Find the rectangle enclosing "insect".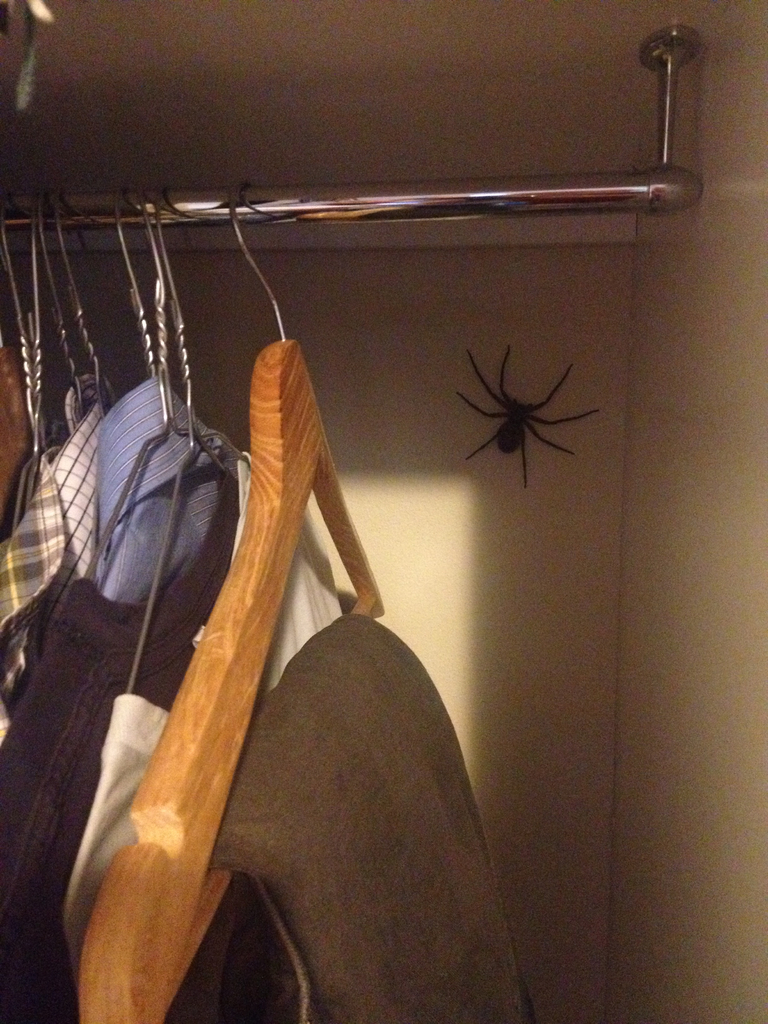
bbox(460, 342, 603, 484).
